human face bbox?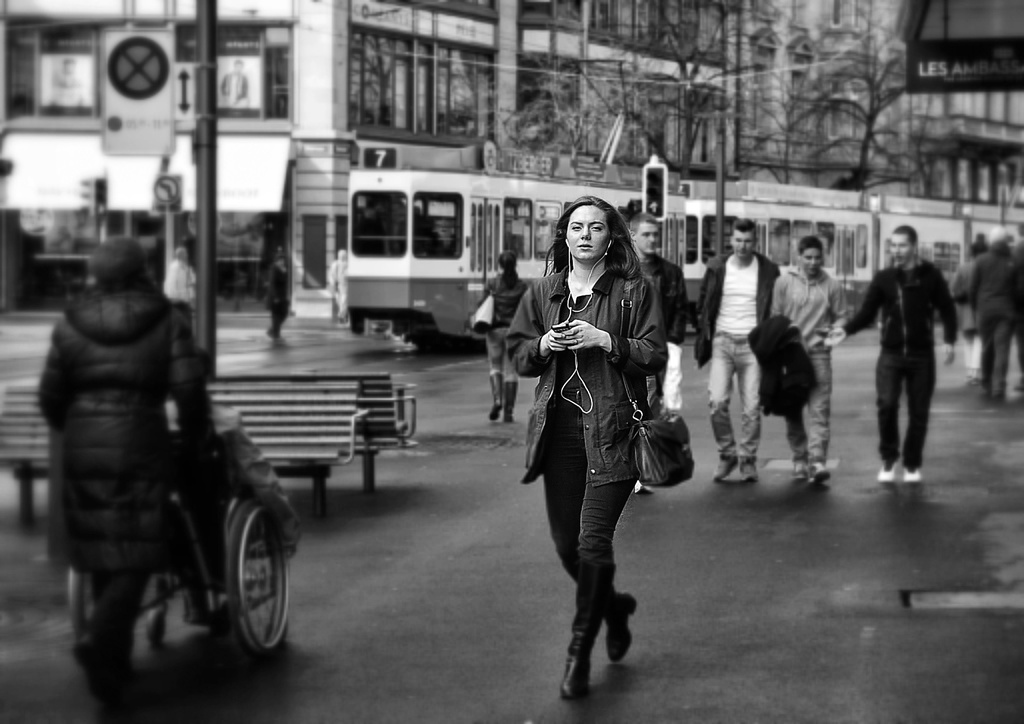
{"left": 801, "top": 247, "right": 821, "bottom": 275}
